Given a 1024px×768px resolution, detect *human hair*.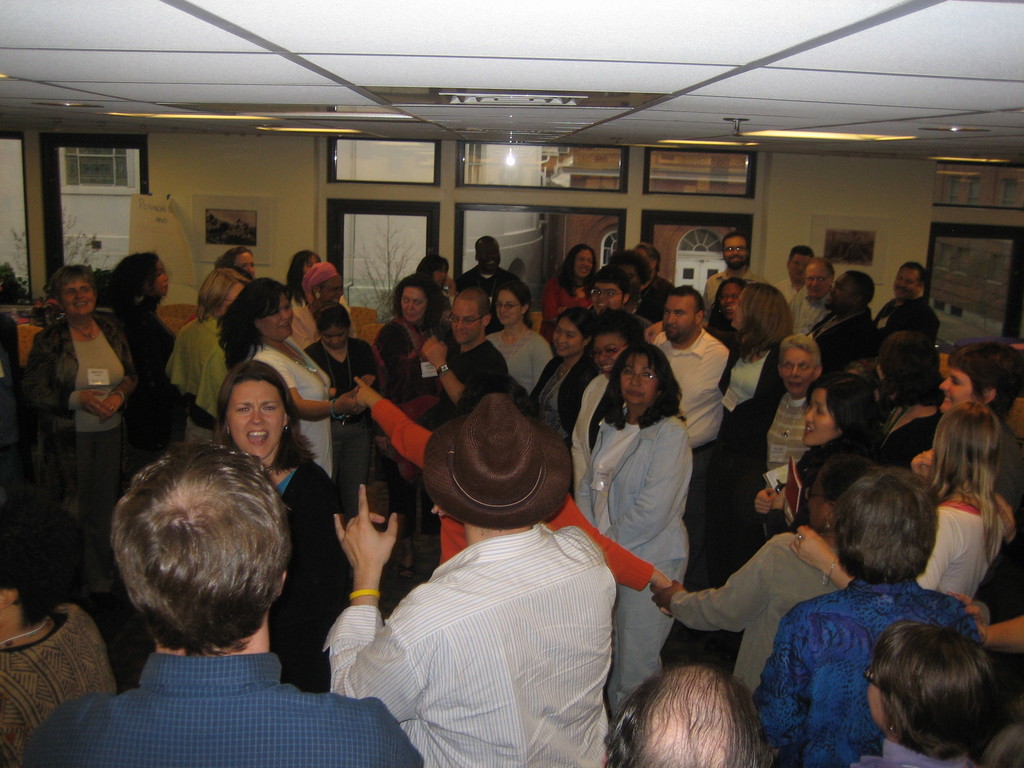
108:437:294:659.
